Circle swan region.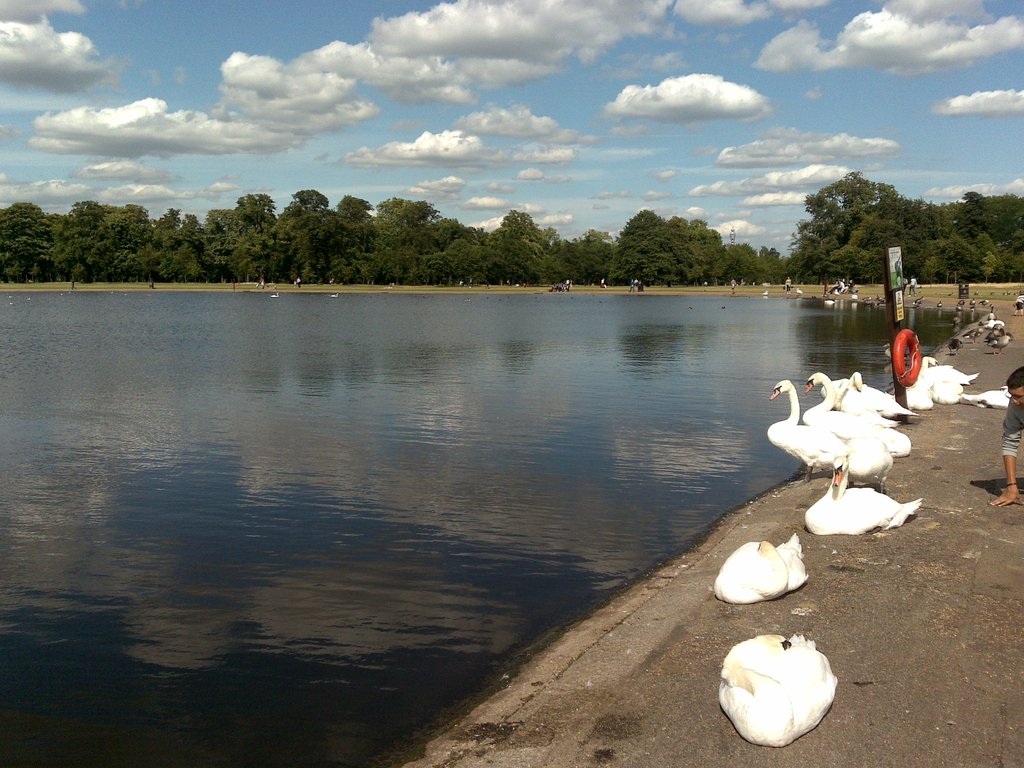
Region: [left=716, top=635, right=836, bottom=746].
